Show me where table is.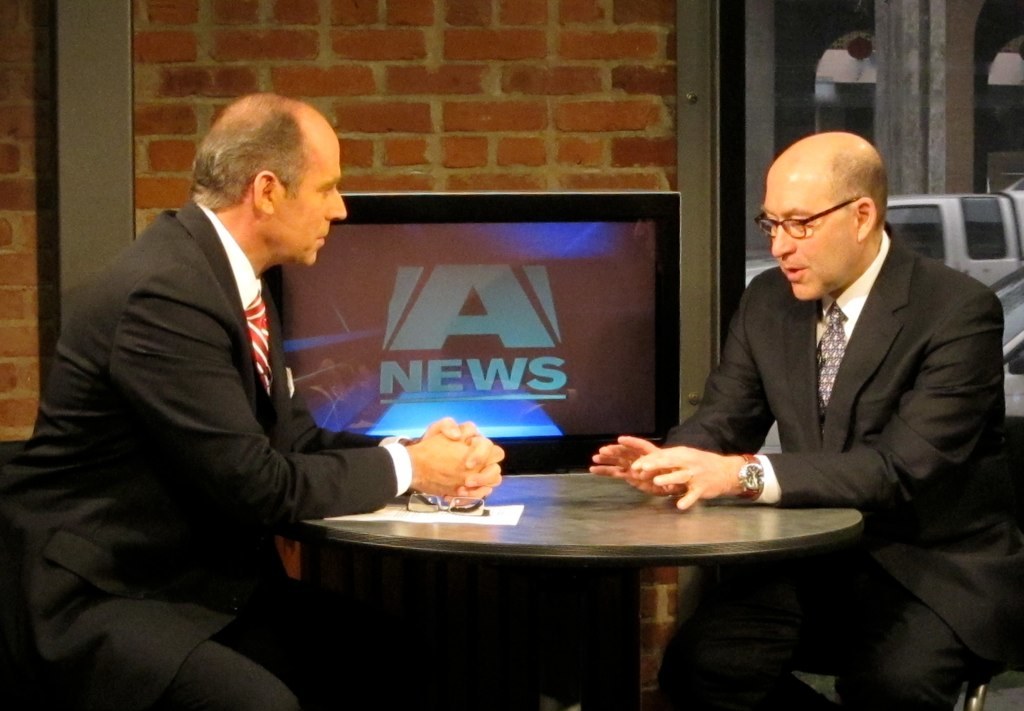
table is at 249,454,903,701.
